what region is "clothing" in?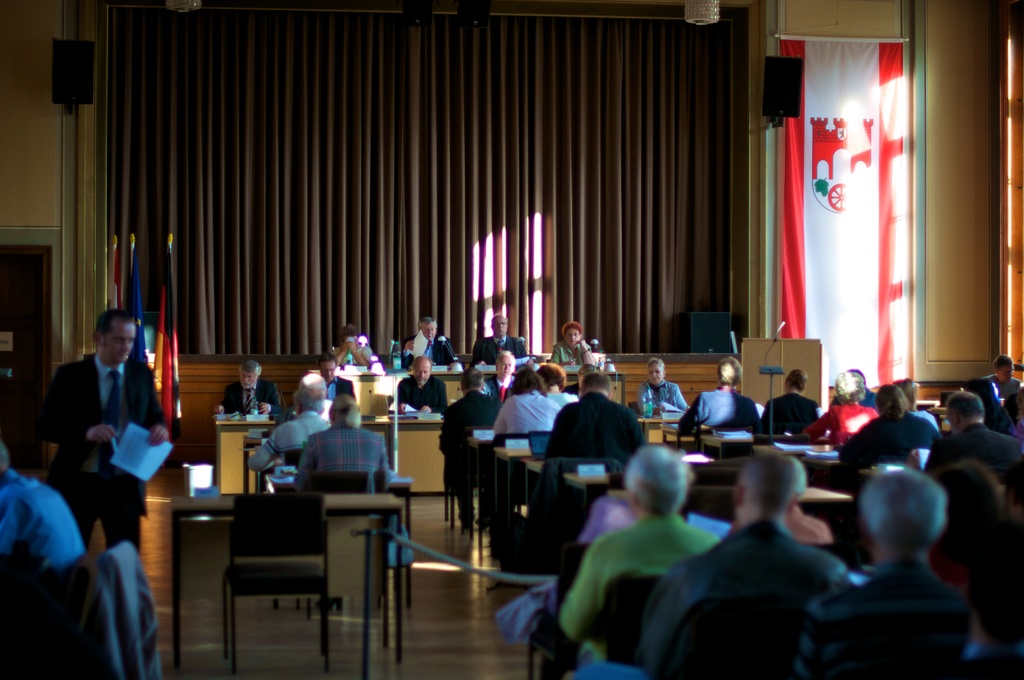
(left=678, top=388, right=758, bottom=433).
